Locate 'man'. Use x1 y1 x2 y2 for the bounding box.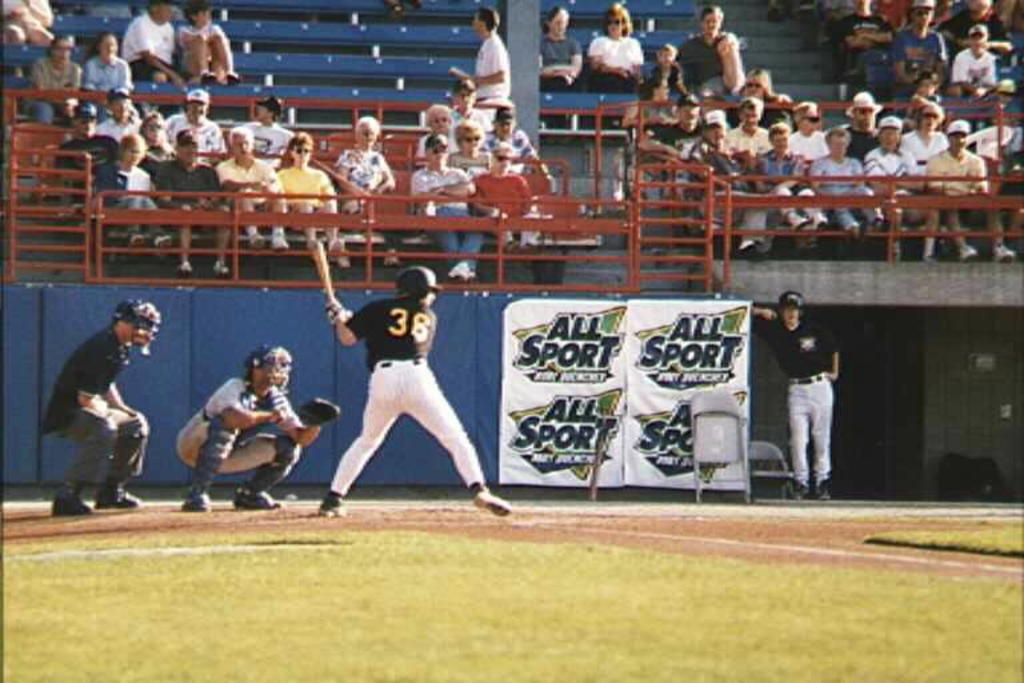
471 140 539 253.
